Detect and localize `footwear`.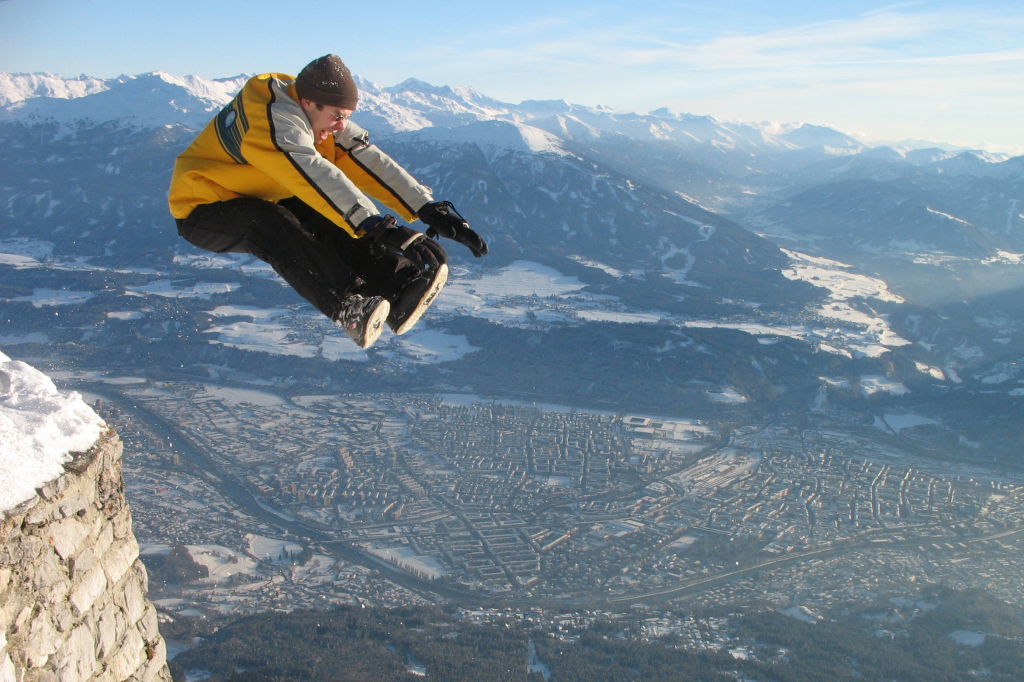
Localized at [left=386, top=262, right=447, bottom=336].
